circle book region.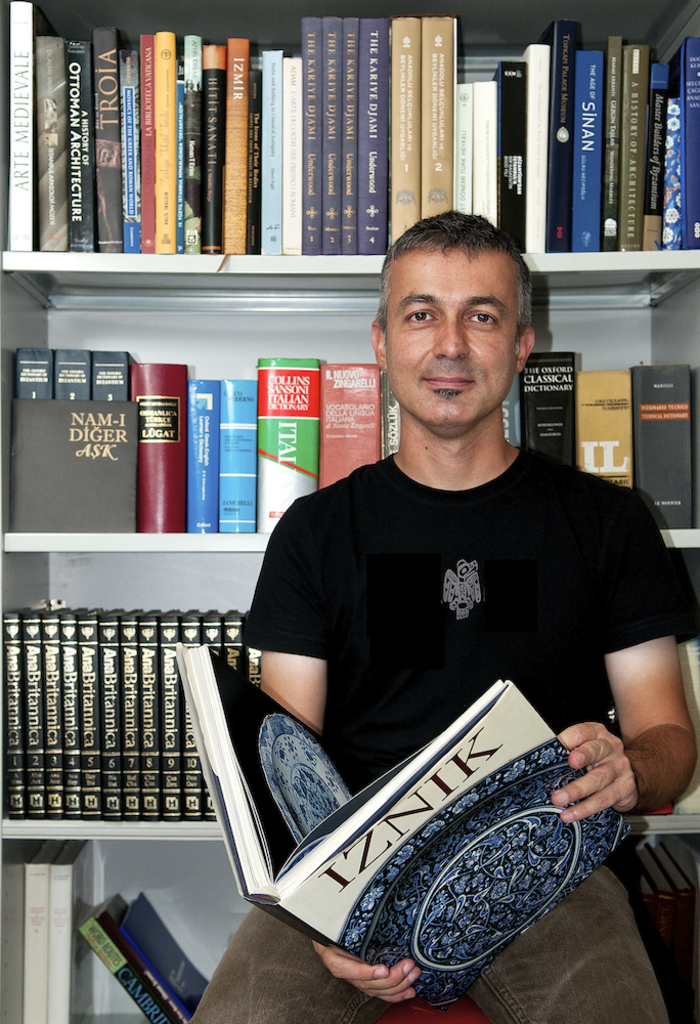
Region: [left=0, top=603, right=261, bottom=833].
